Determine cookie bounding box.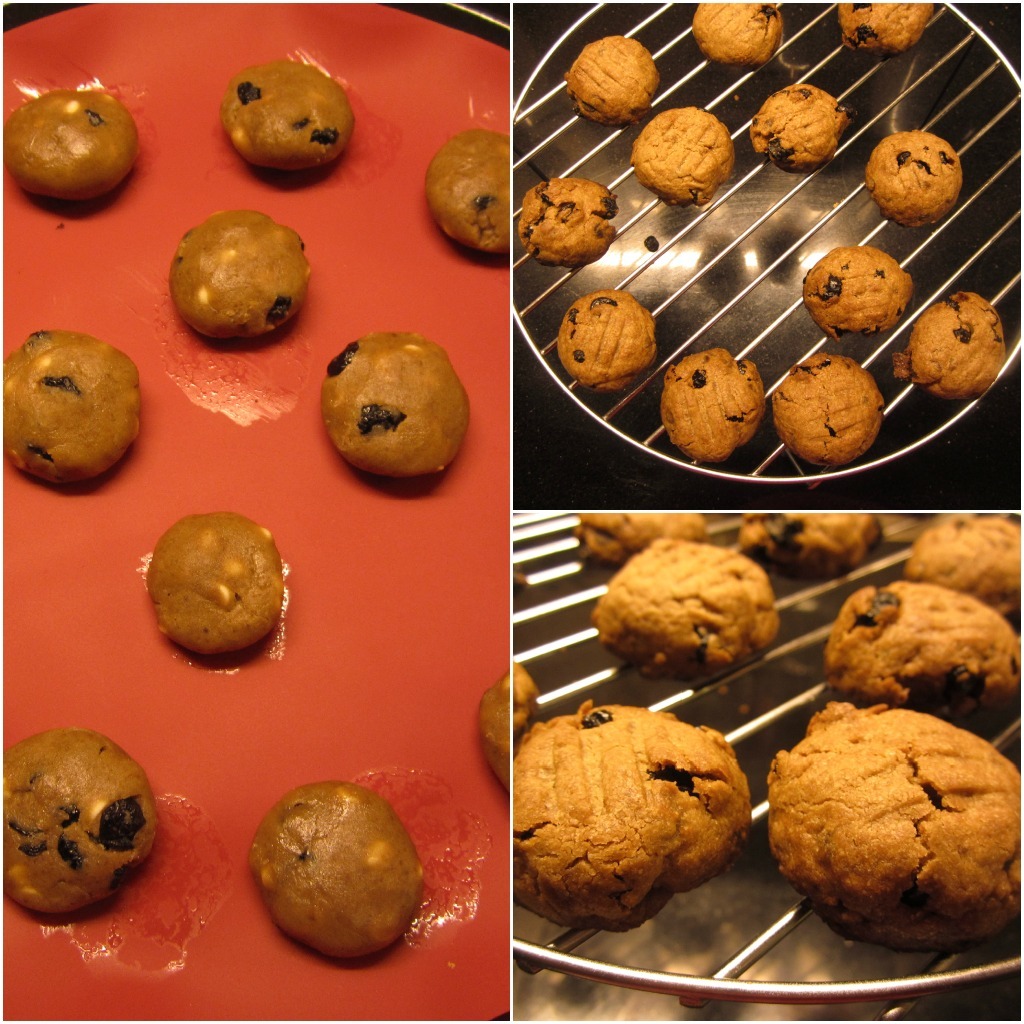
Determined: <box>747,84,851,169</box>.
